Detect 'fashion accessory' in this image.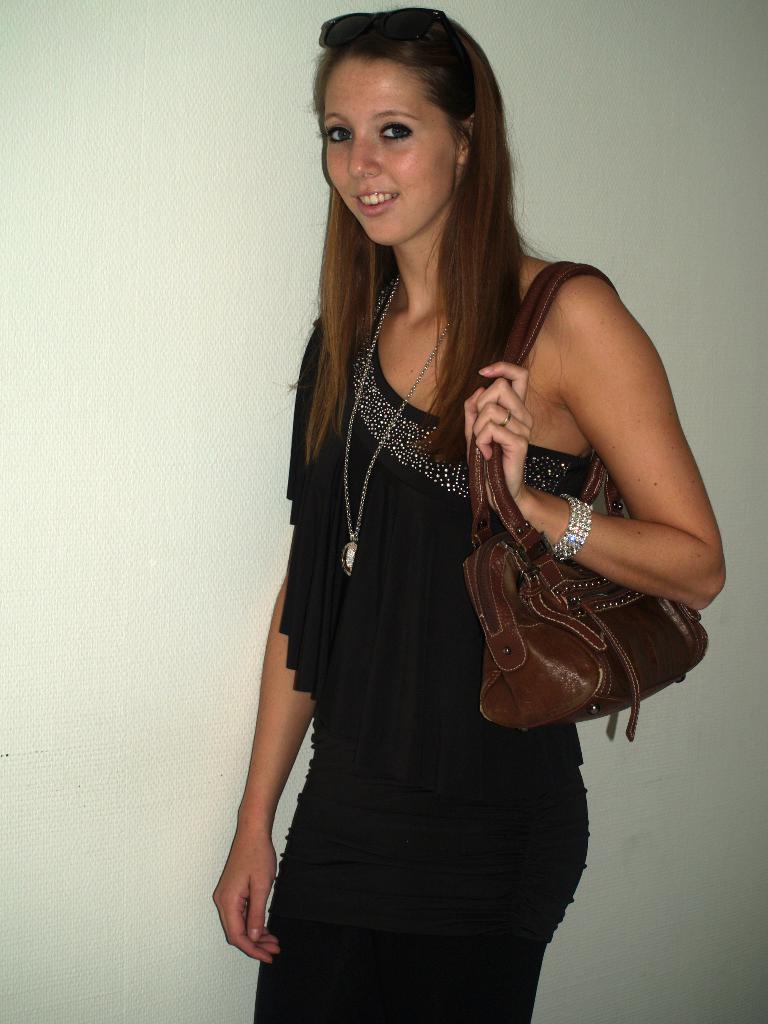
Detection: select_region(343, 262, 461, 580).
